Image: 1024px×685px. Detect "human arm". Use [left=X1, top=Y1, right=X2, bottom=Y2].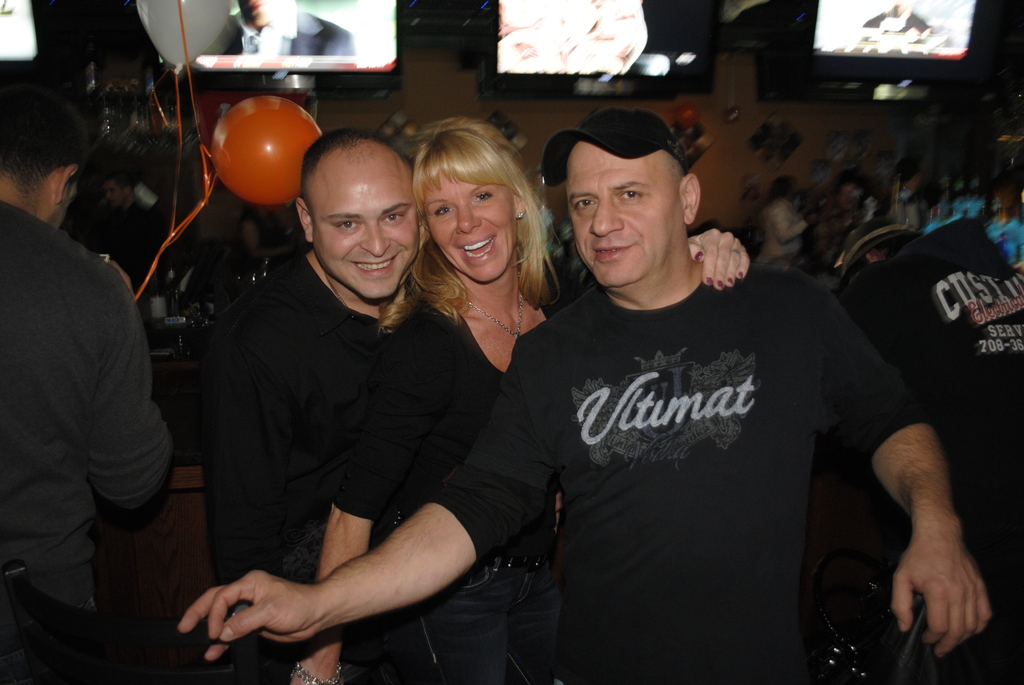
[left=285, top=316, right=467, bottom=684].
